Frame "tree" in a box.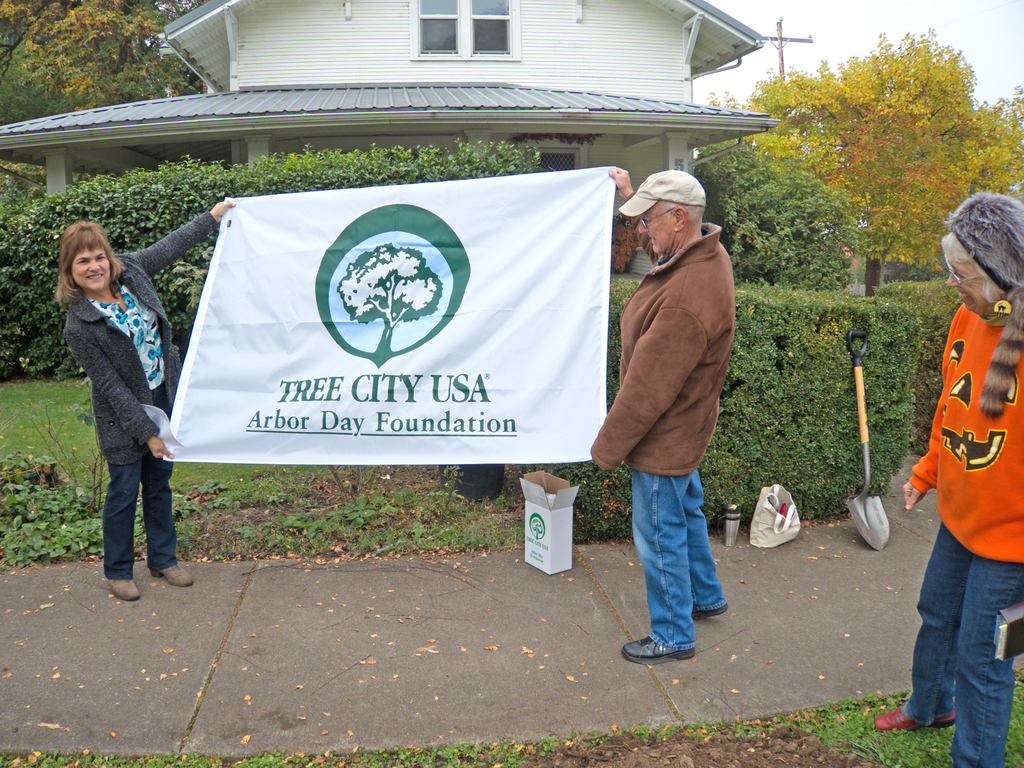
bbox(0, 0, 209, 214).
